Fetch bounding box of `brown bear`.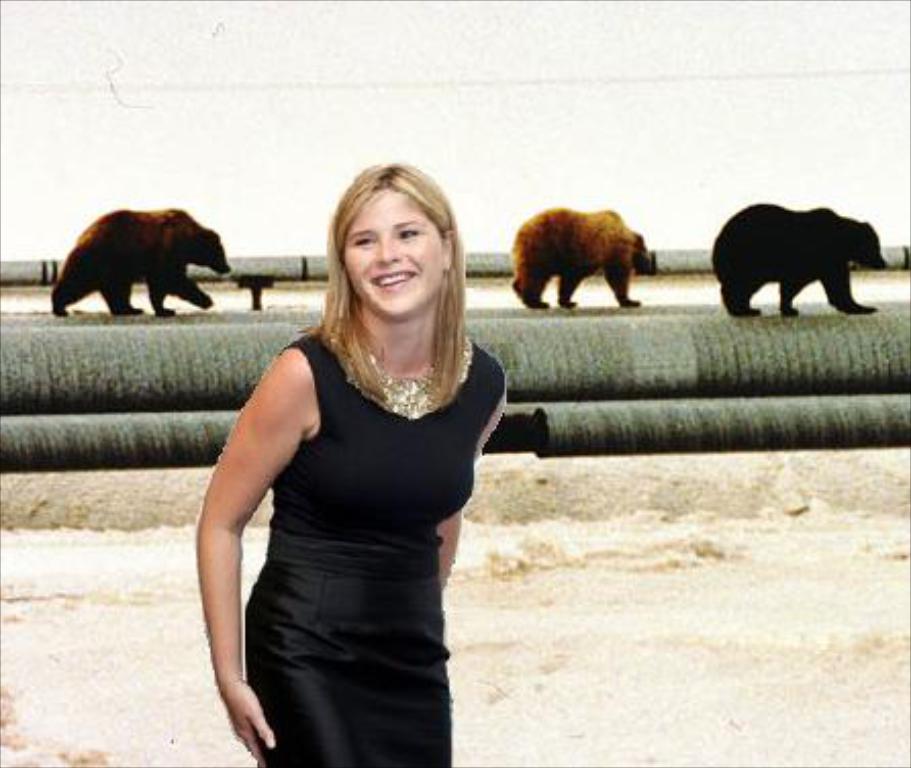
Bbox: {"x1": 511, "y1": 202, "x2": 658, "y2": 308}.
